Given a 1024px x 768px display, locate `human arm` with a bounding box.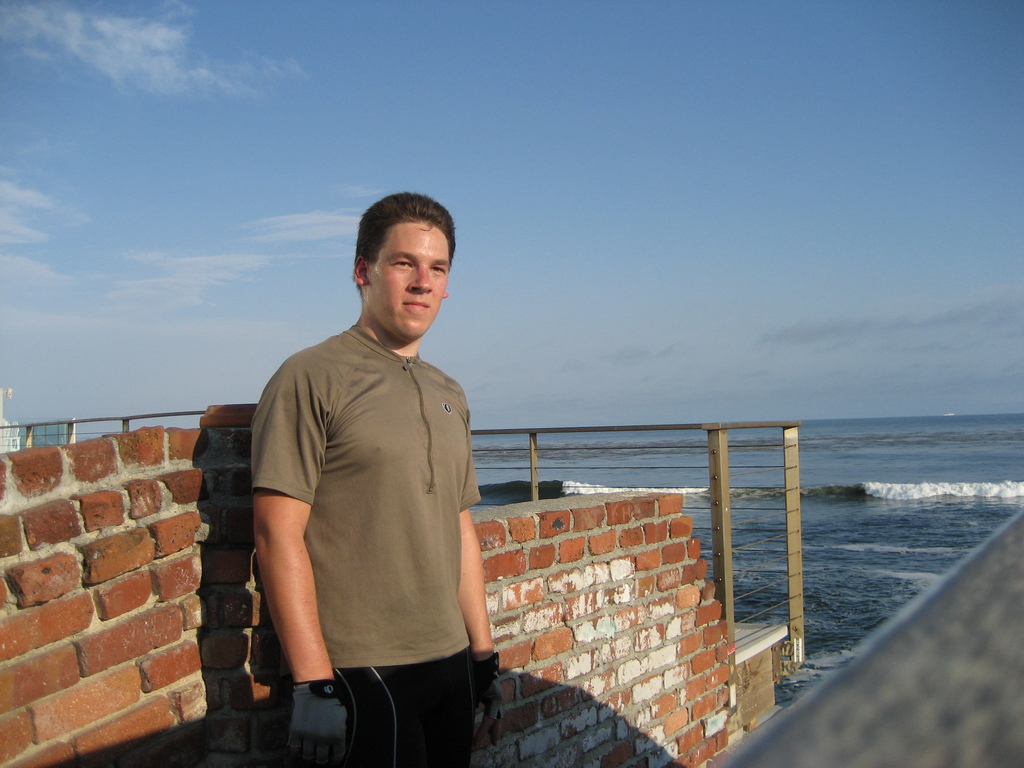
Located: bbox=[457, 455, 493, 751].
